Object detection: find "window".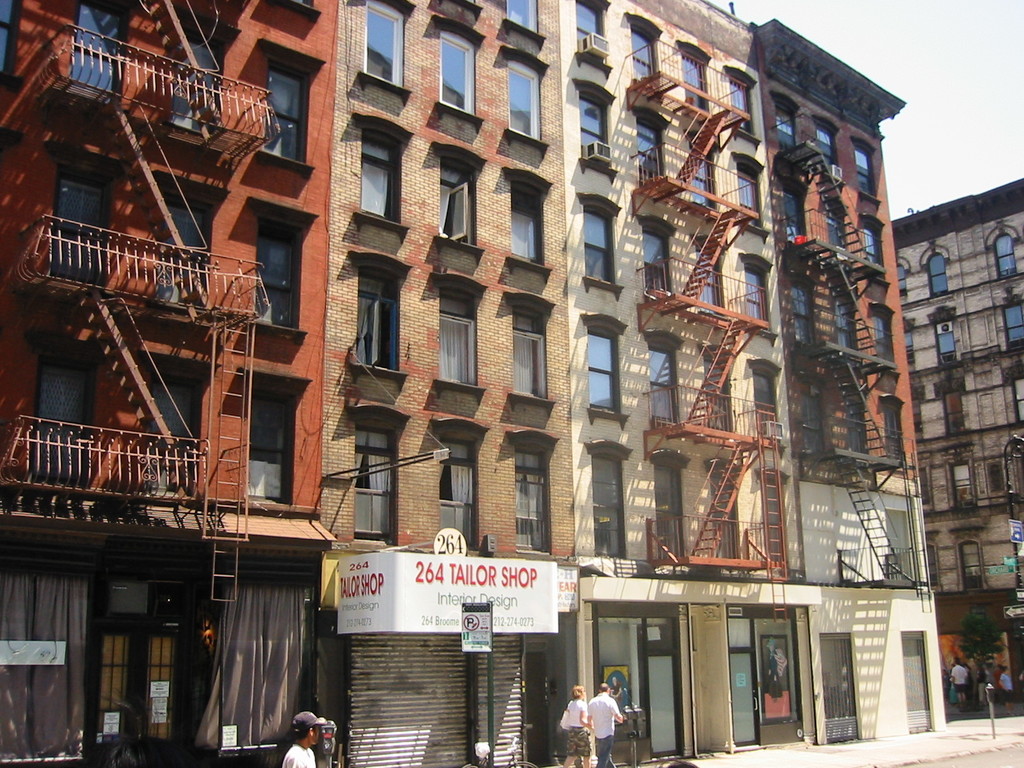
Rect(171, 16, 241, 138).
